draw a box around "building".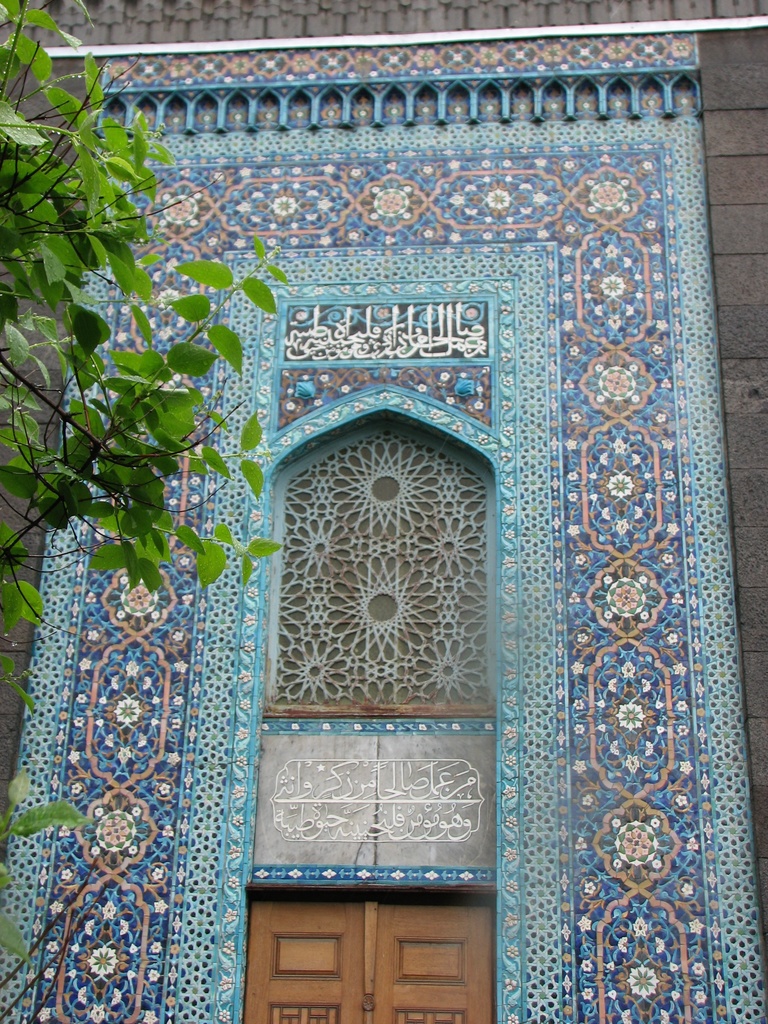
box=[0, 0, 767, 1023].
